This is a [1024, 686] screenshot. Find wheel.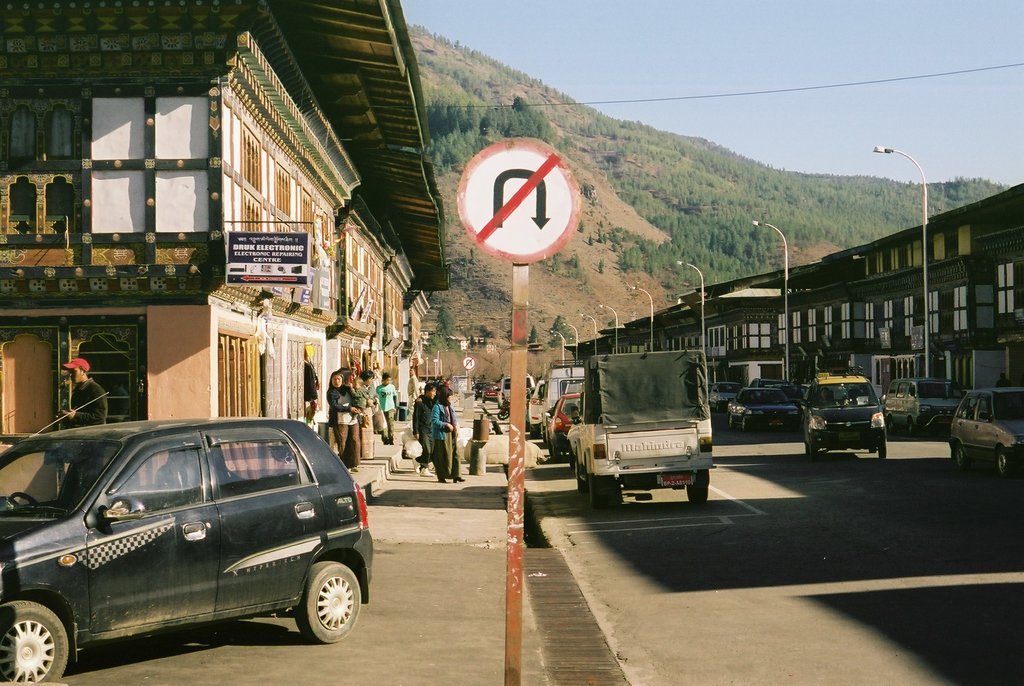
Bounding box: x1=570 y1=449 x2=573 y2=474.
